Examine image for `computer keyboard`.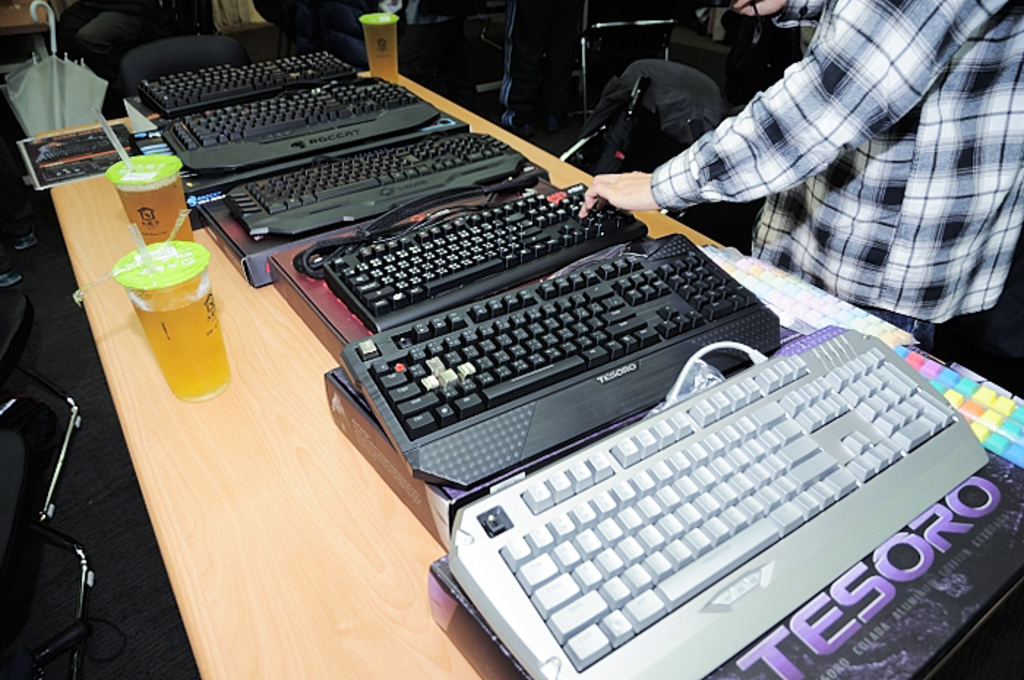
Examination result: left=159, top=80, right=439, bottom=174.
